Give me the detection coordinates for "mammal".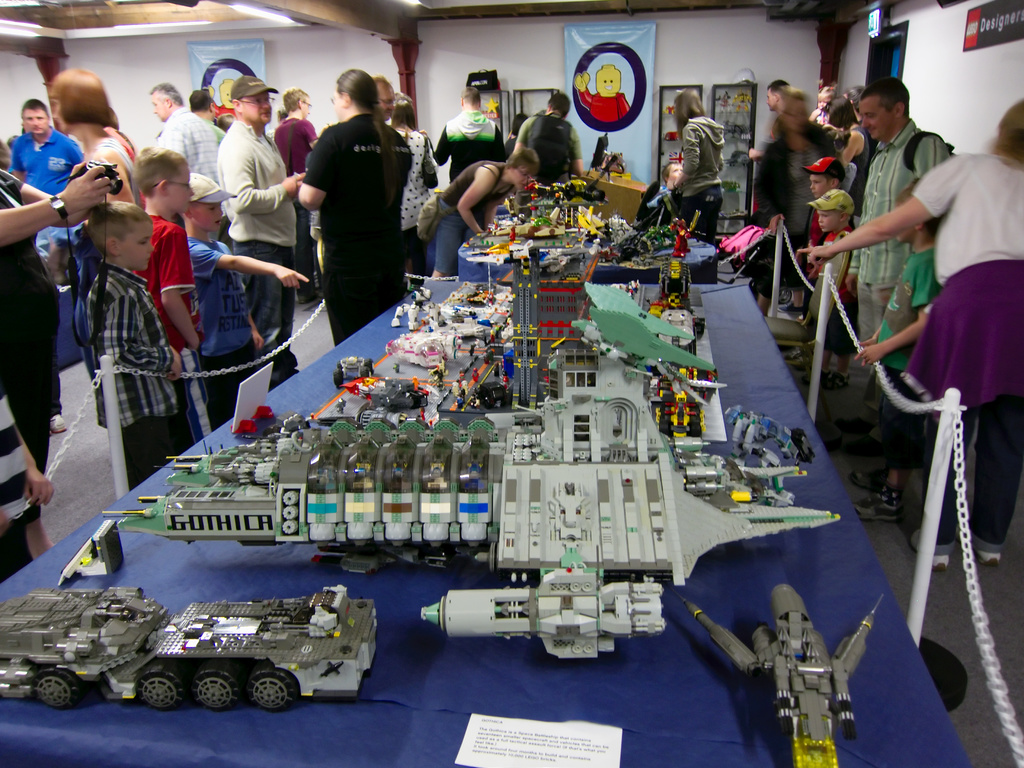
749 79 791 216.
